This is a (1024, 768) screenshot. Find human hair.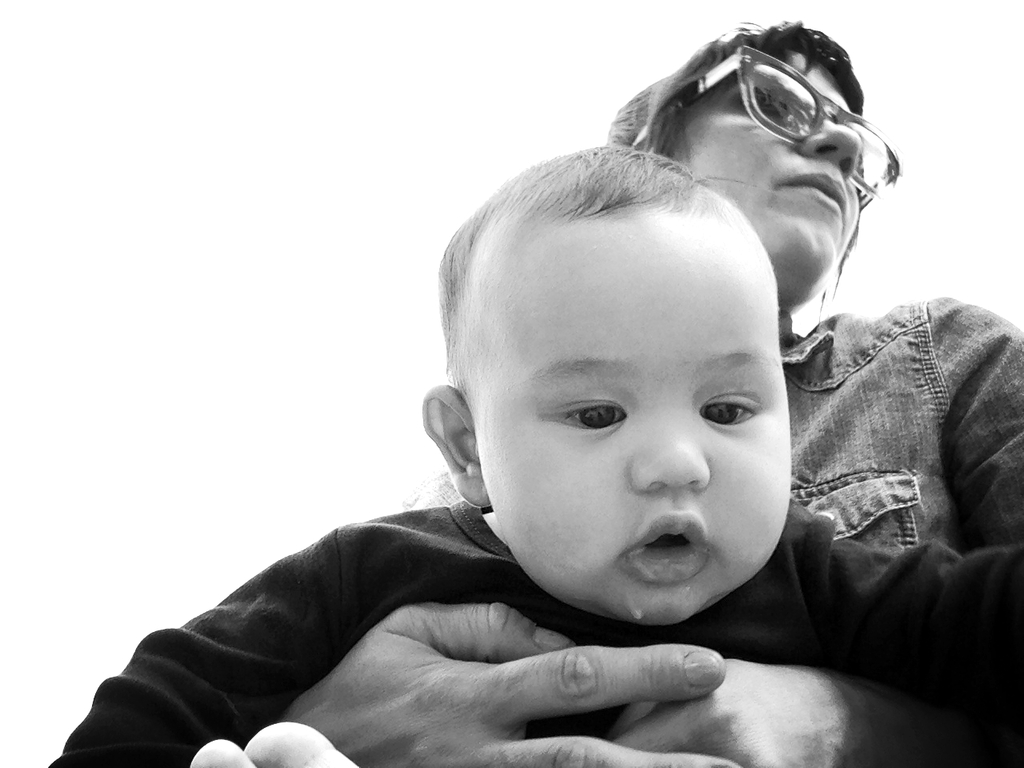
Bounding box: 433/141/730/393.
